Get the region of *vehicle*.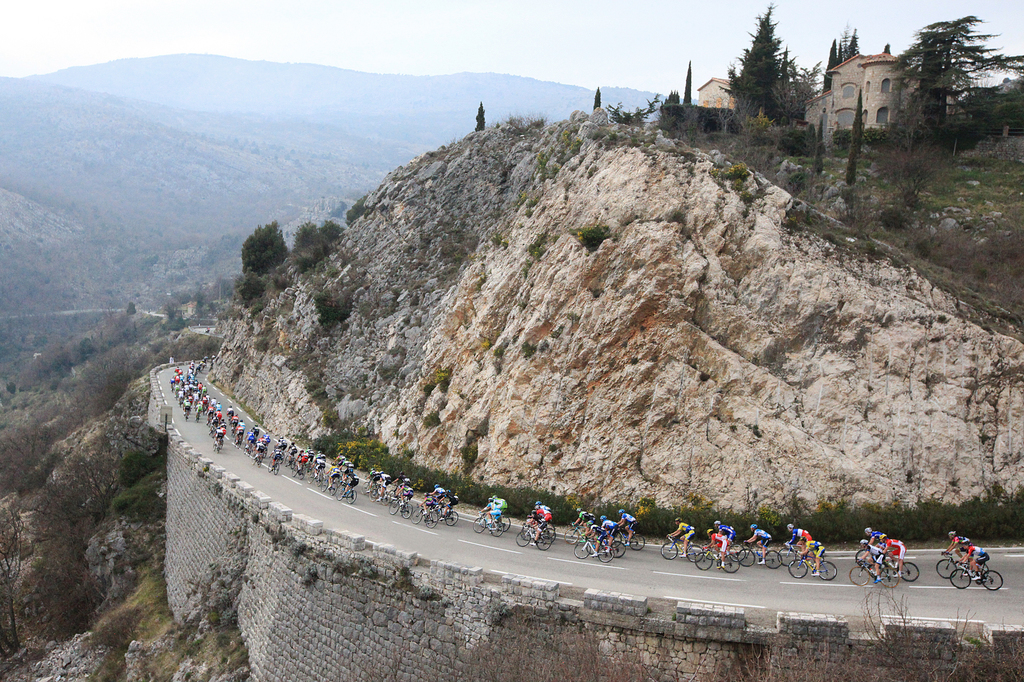
bbox=(856, 544, 900, 568).
